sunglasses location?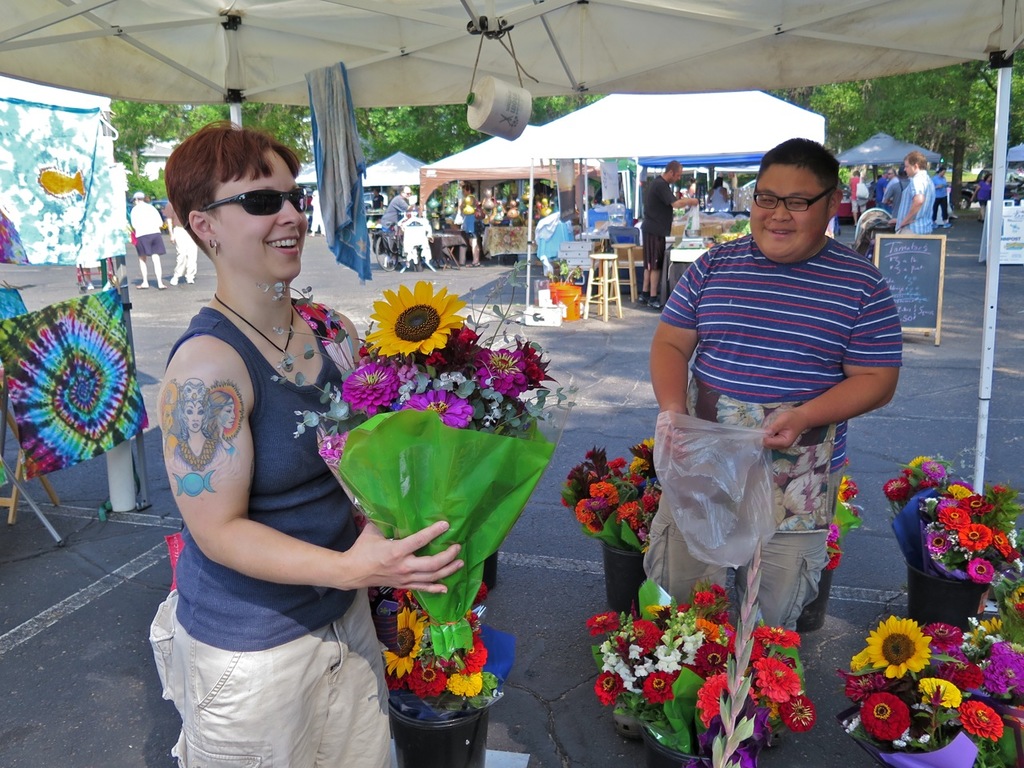
<region>194, 186, 306, 216</region>
